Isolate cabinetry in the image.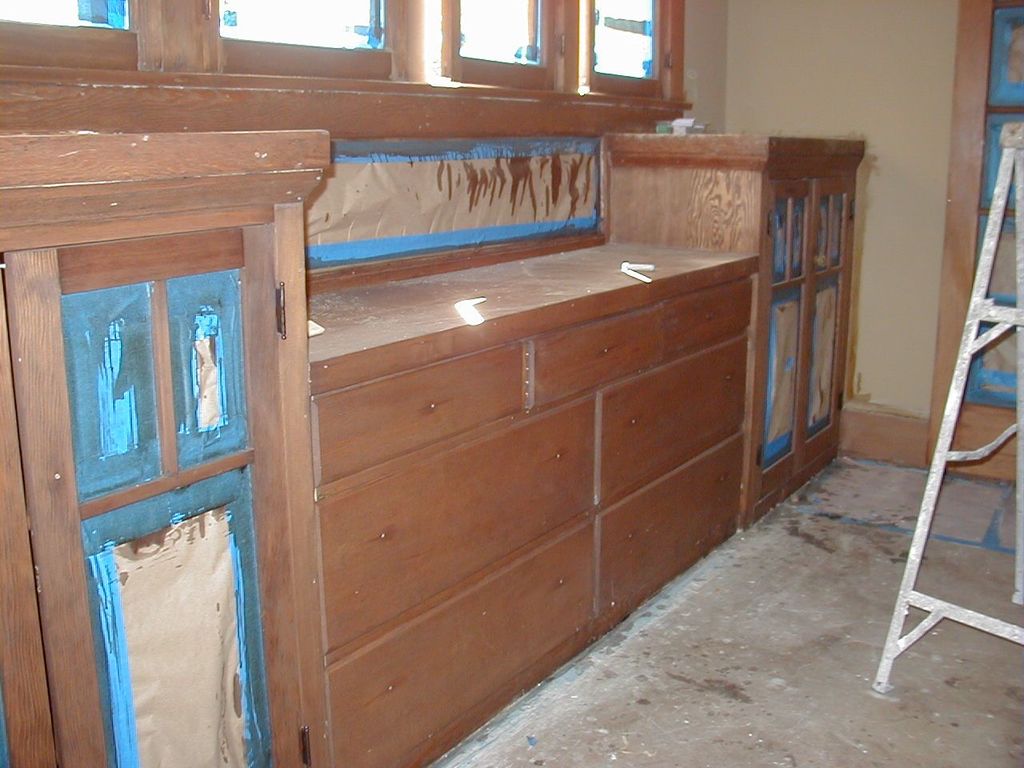
Isolated region: (x1=87, y1=26, x2=858, y2=730).
